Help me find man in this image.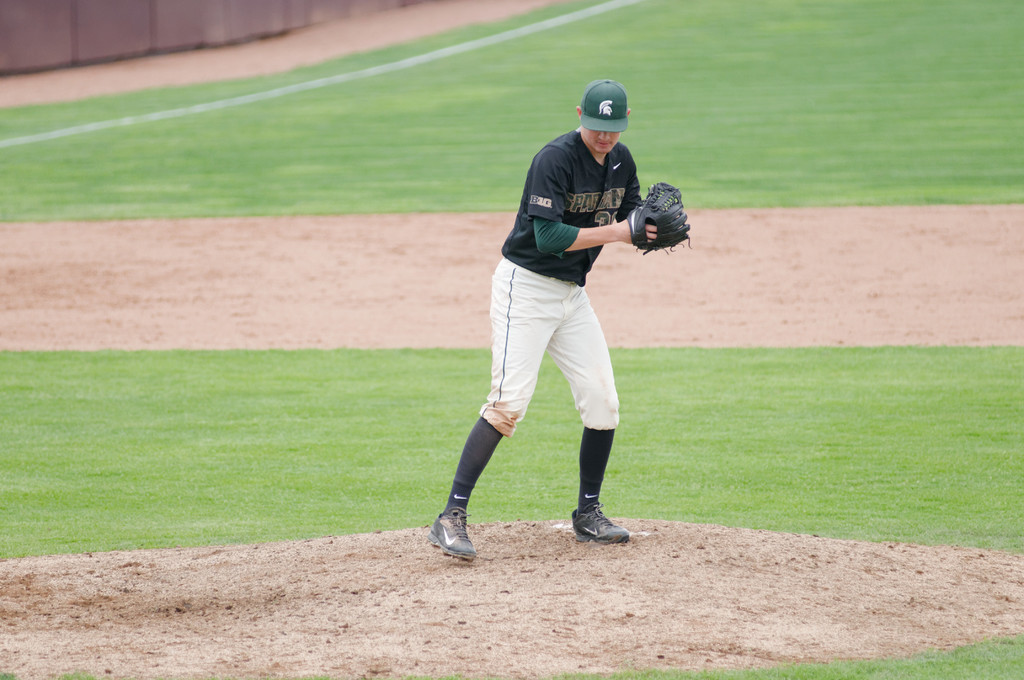
Found it: BBox(438, 97, 686, 552).
